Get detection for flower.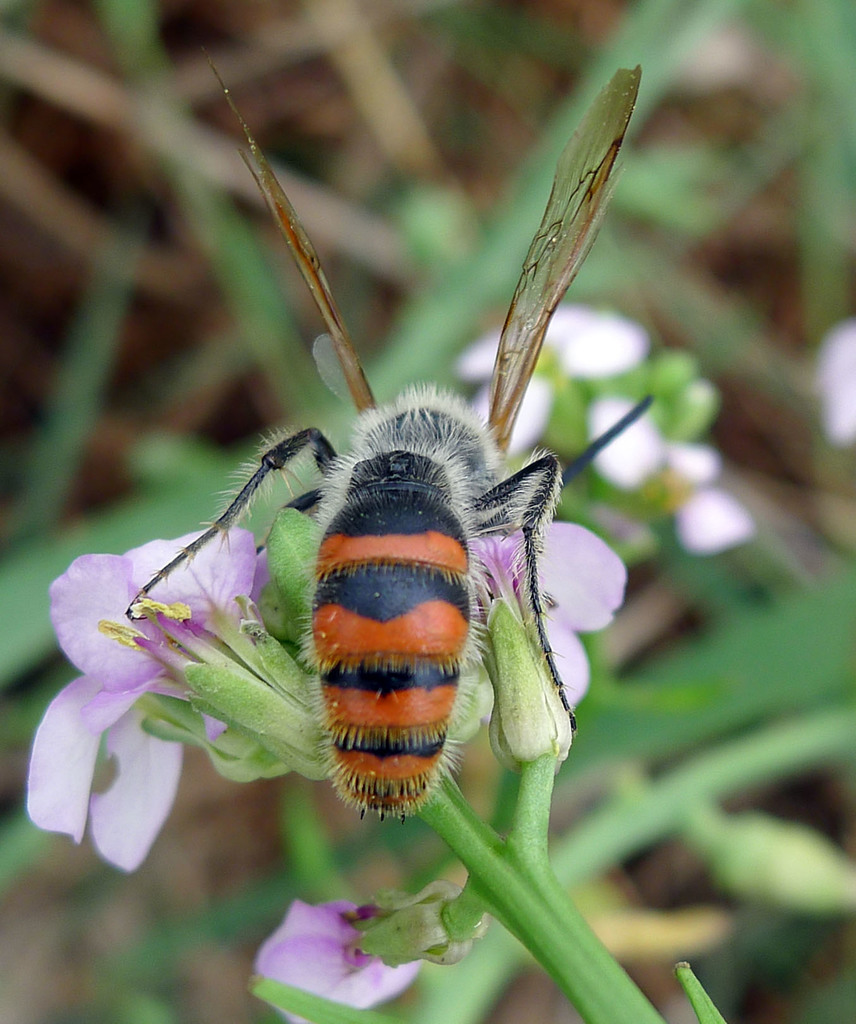
Detection: bbox(438, 296, 667, 455).
